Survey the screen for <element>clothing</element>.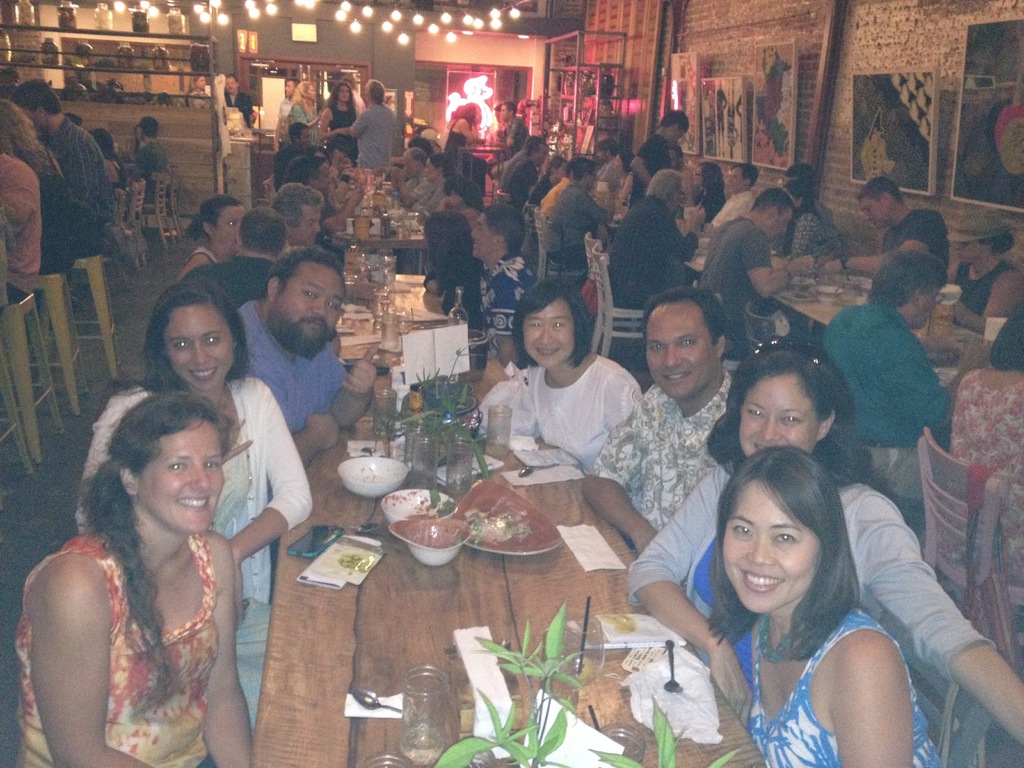
Survey found: locate(187, 89, 202, 105).
